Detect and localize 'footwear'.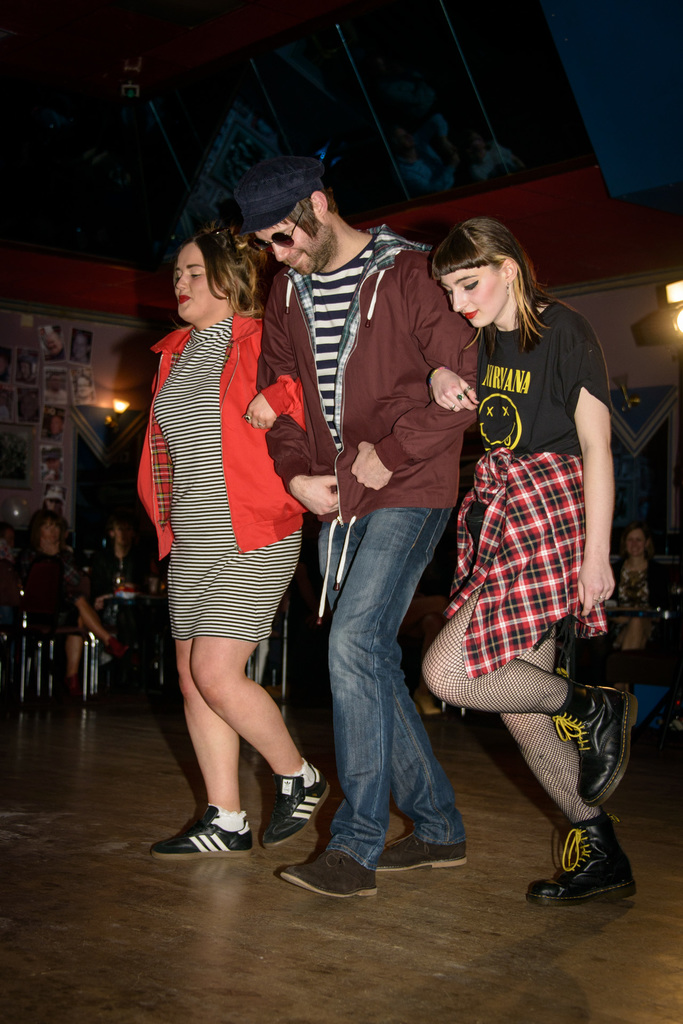
Localized at select_region(554, 827, 638, 909).
